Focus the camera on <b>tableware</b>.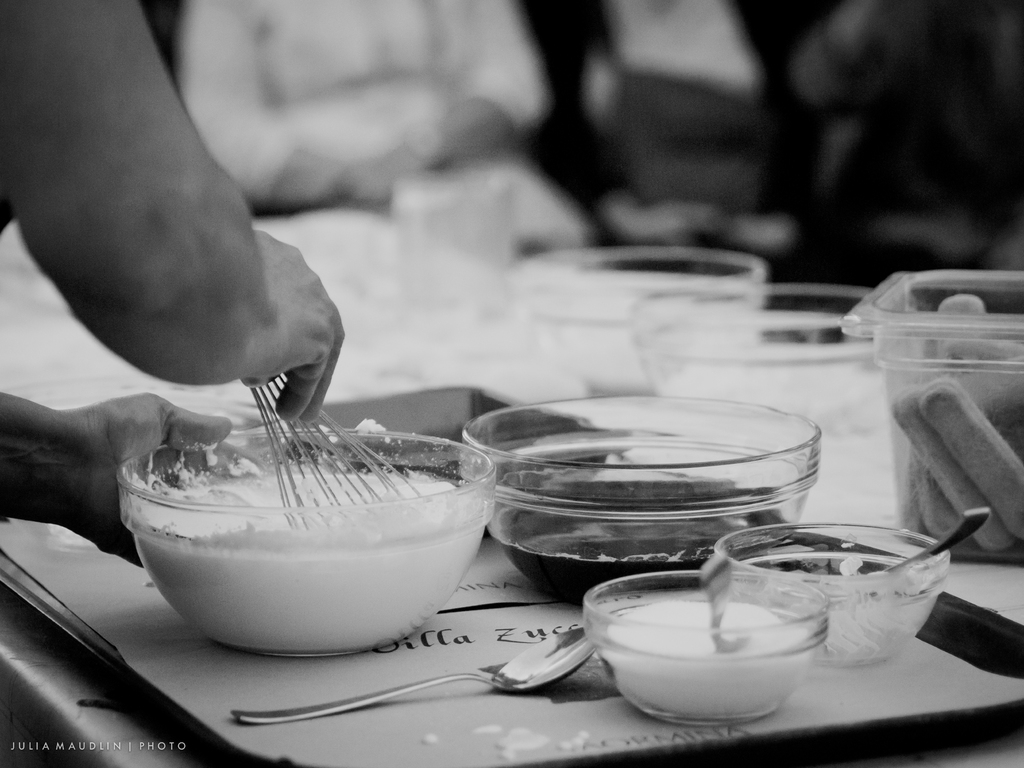
Focus region: 227/625/602/737.
